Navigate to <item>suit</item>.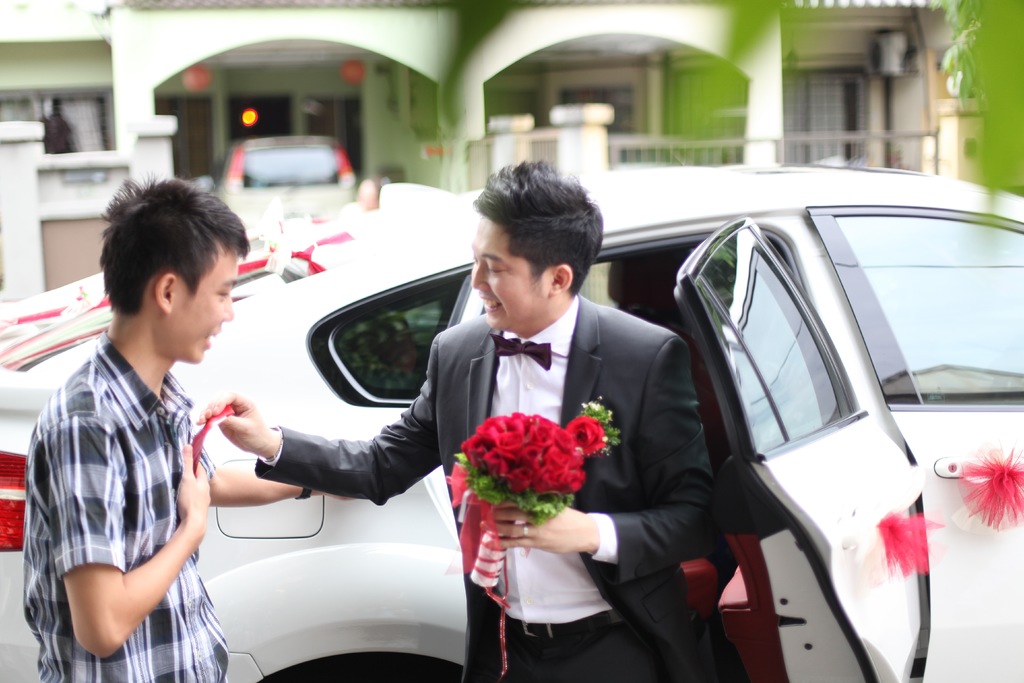
Navigation target: (256, 297, 715, 677).
